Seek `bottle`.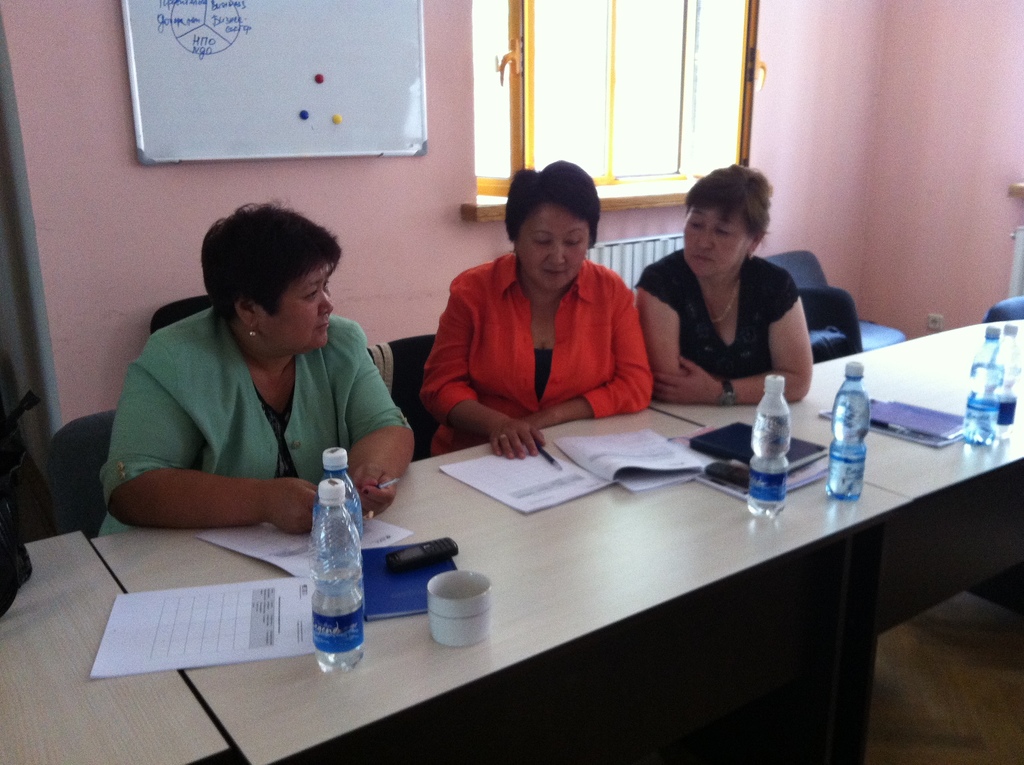
(x1=310, y1=444, x2=365, y2=600).
